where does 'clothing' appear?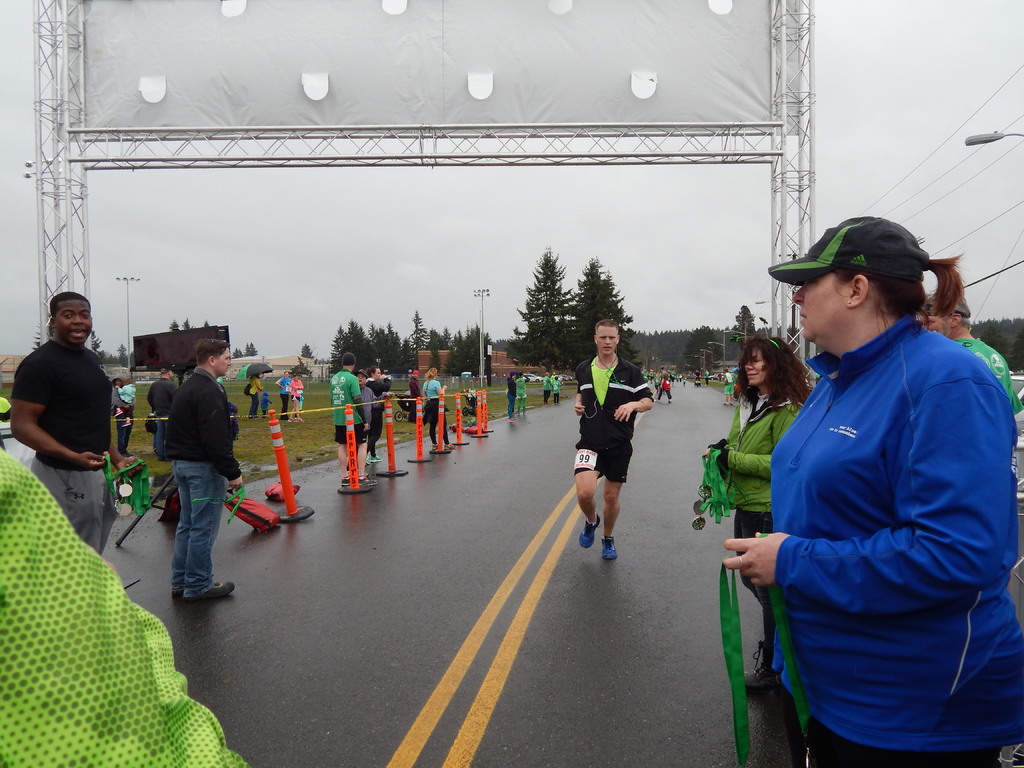
Appears at box=[516, 371, 530, 412].
